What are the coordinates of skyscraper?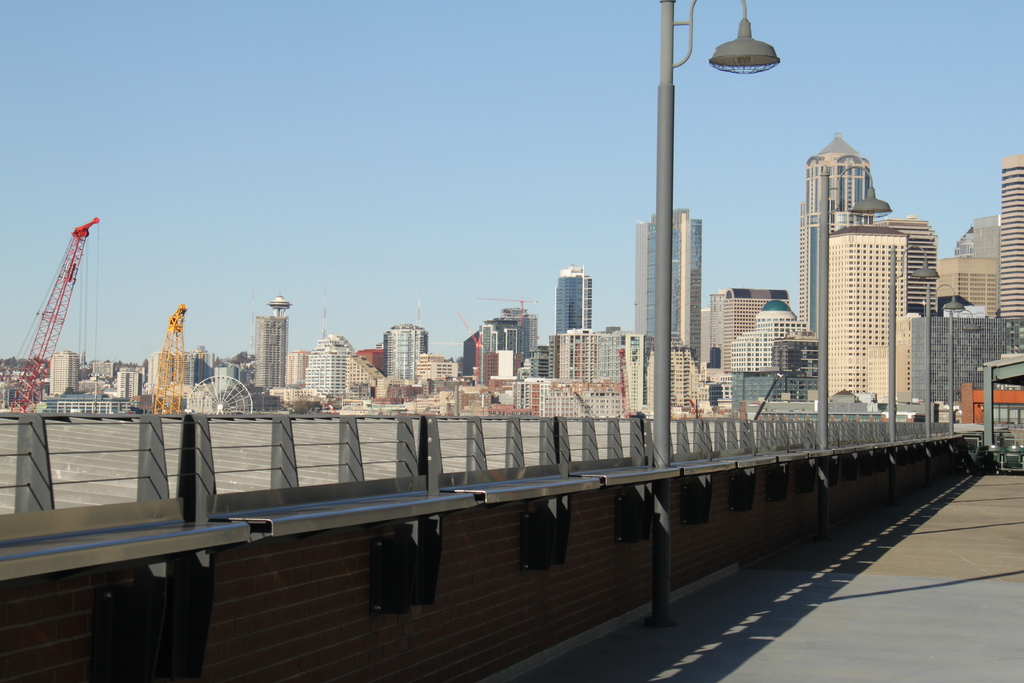
rect(381, 329, 423, 385).
